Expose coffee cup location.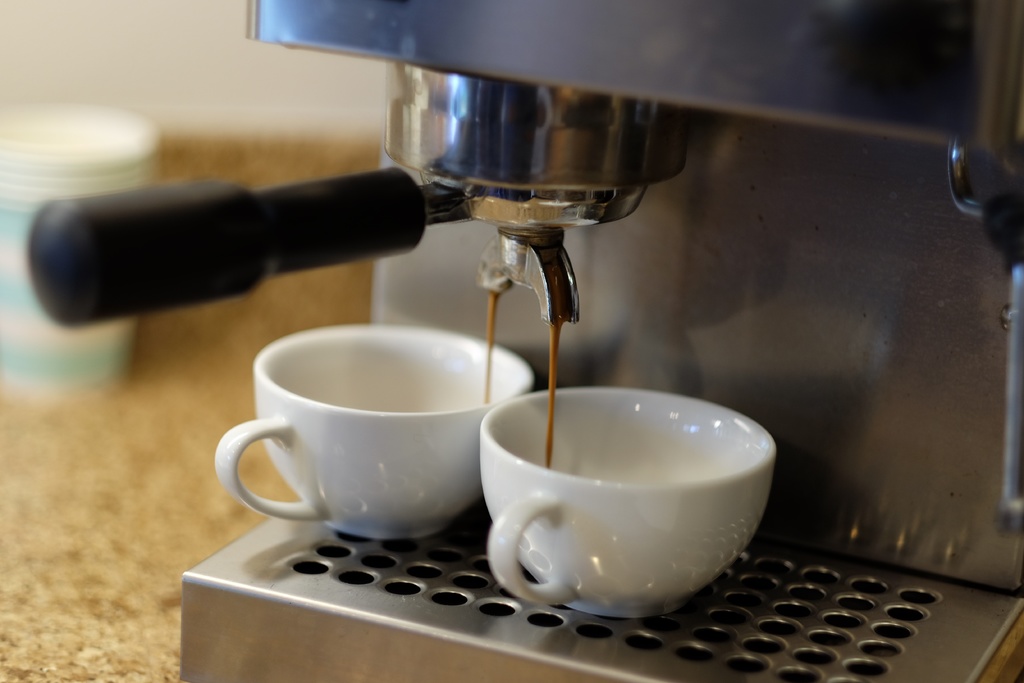
Exposed at (476,388,779,618).
